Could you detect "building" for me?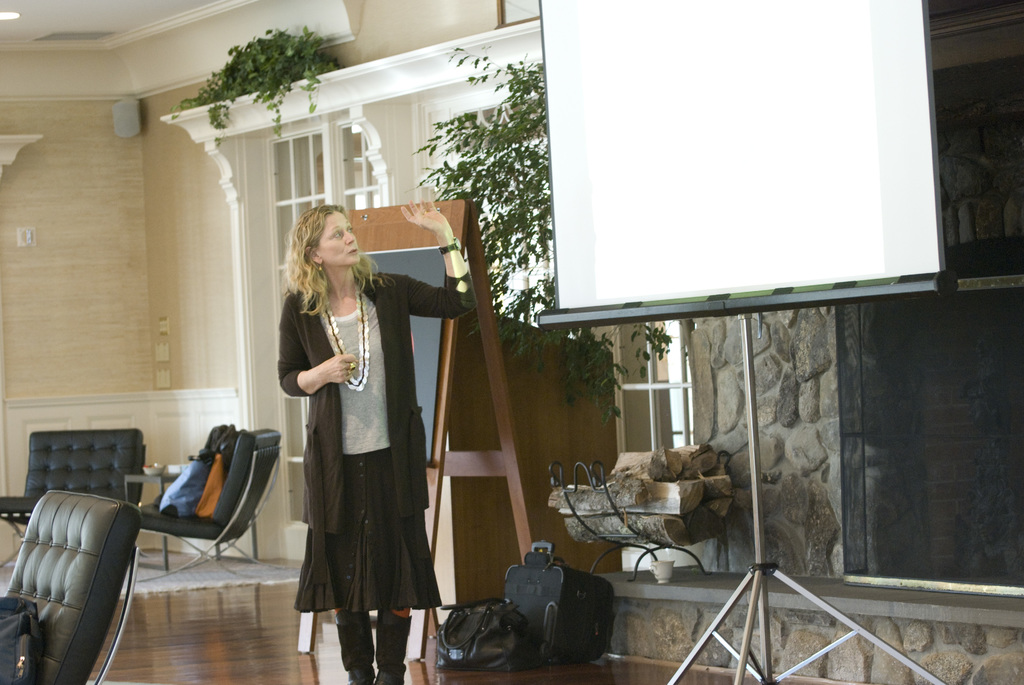
Detection result: 0/0/1023/684.
